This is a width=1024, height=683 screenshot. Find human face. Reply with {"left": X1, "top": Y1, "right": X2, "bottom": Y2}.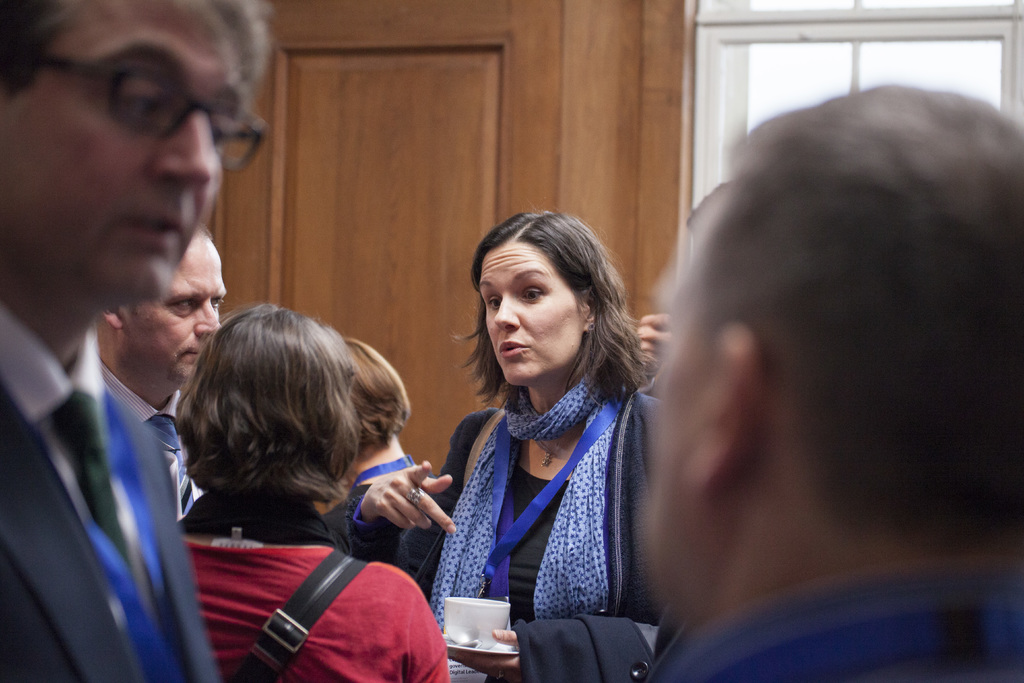
{"left": 475, "top": 239, "right": 587, "bottom": 388}.
